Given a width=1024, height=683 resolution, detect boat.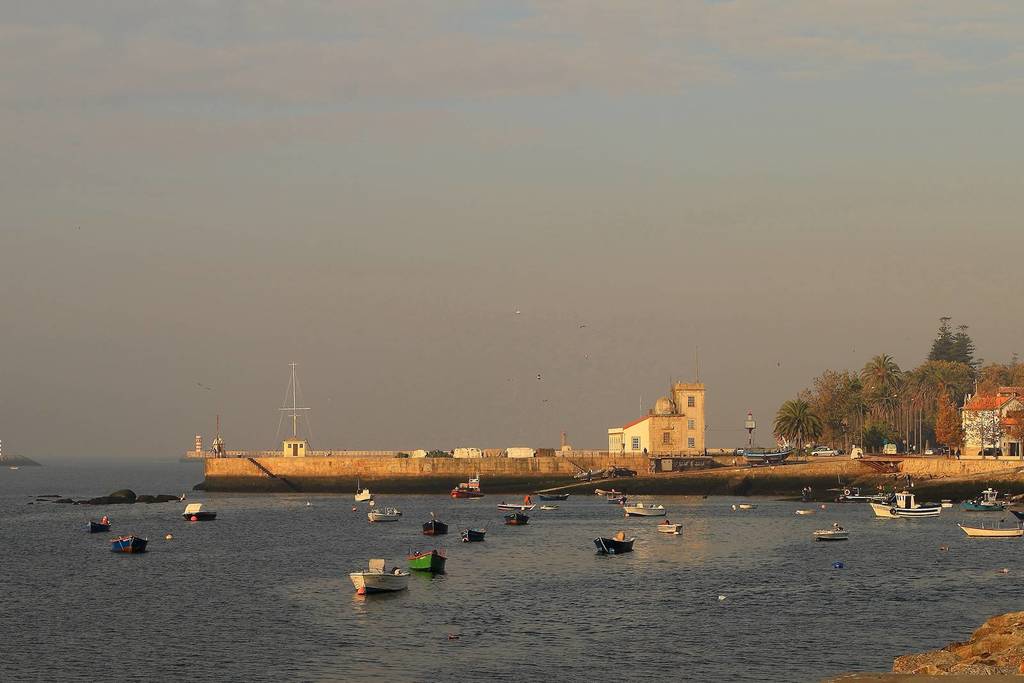
region(735, 502, 755, 511).
